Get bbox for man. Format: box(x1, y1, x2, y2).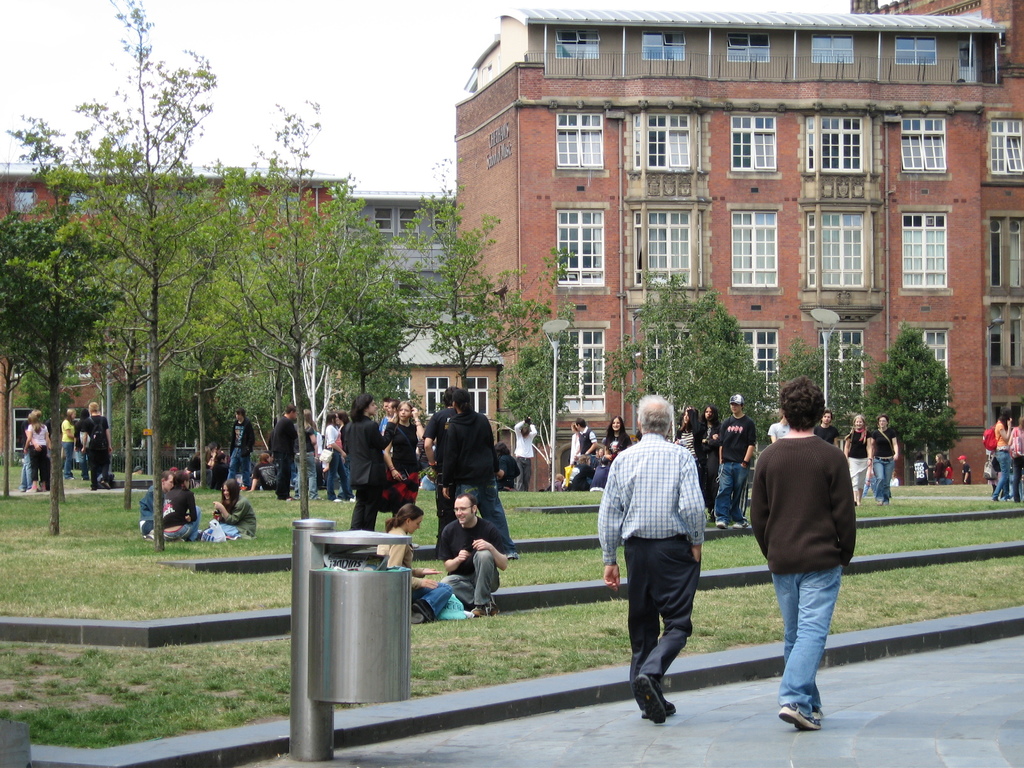
box(270, 403, 303, 504).
